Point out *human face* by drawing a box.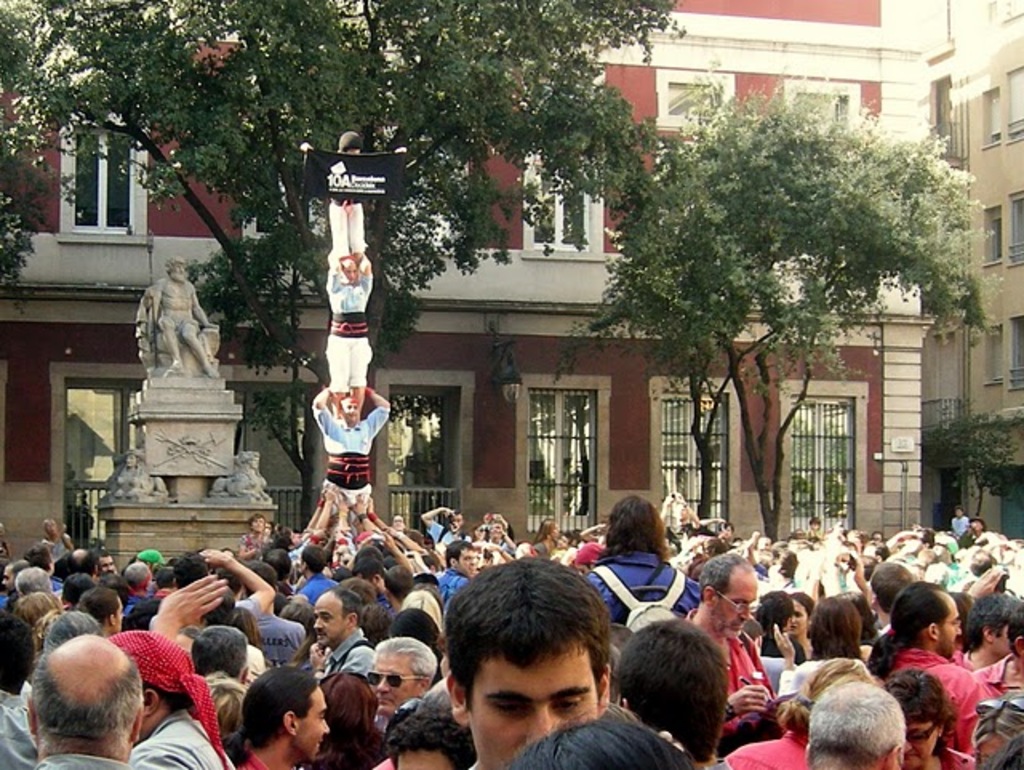
936:597:965:663.
